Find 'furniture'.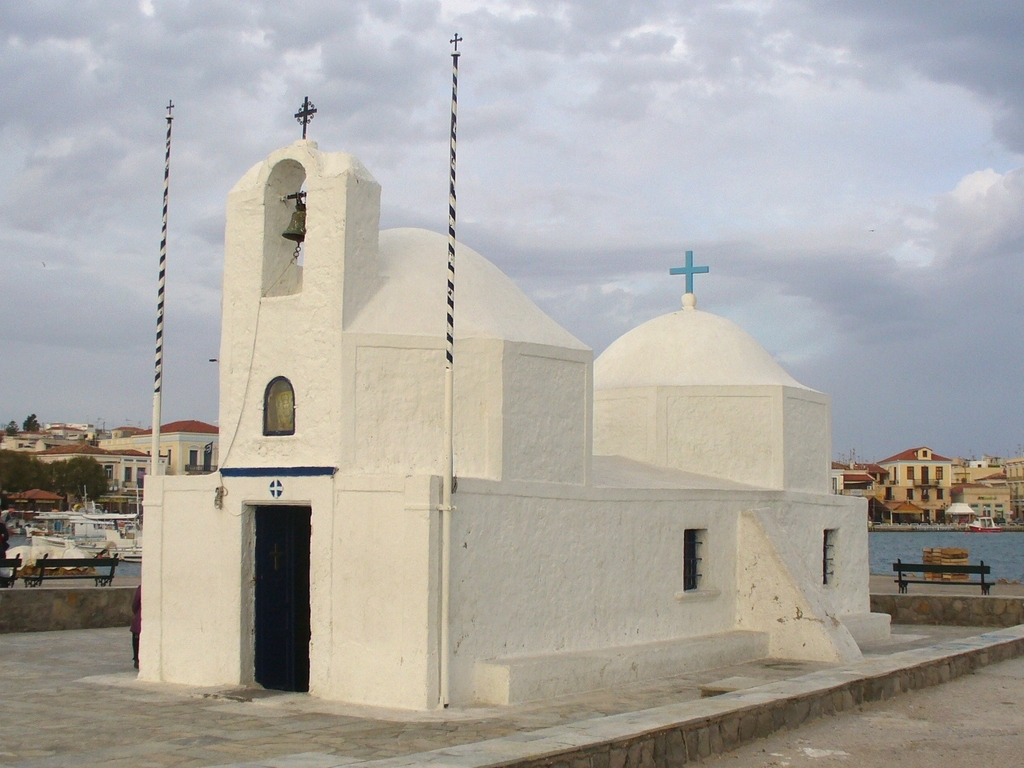
[left=20, top=554, right=119, bottom=587].
